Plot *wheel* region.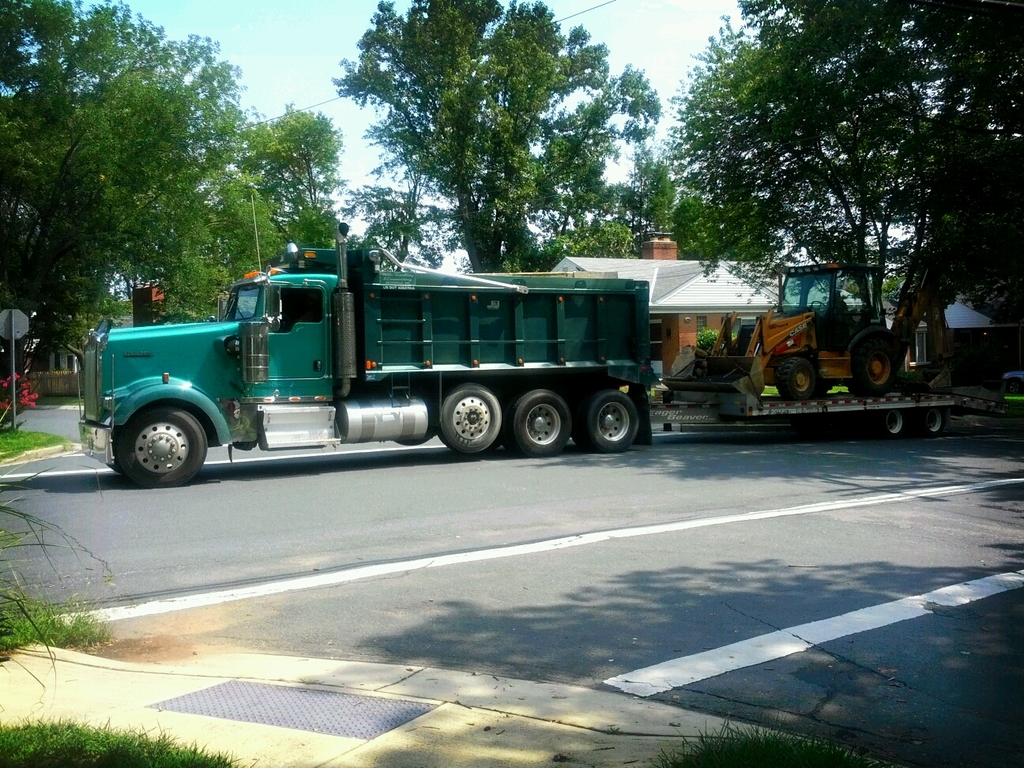
Plotted at detection(107, 397, 206, 484).
